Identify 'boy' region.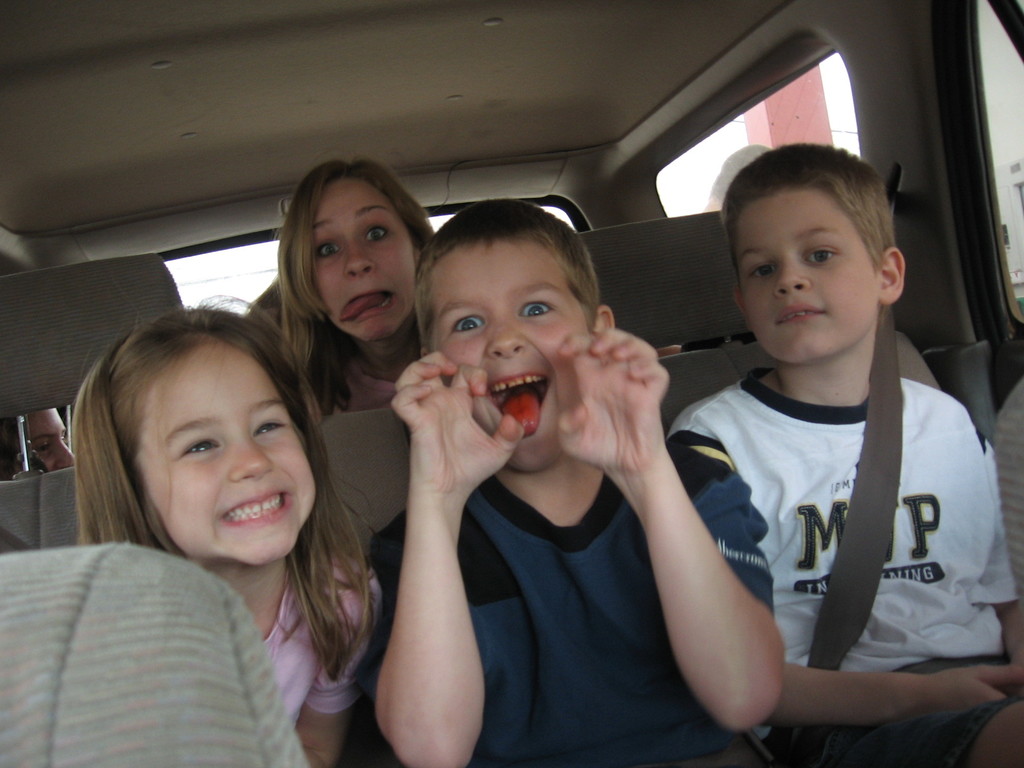
Region: <region>666, 121, 1000, 765</region>.
